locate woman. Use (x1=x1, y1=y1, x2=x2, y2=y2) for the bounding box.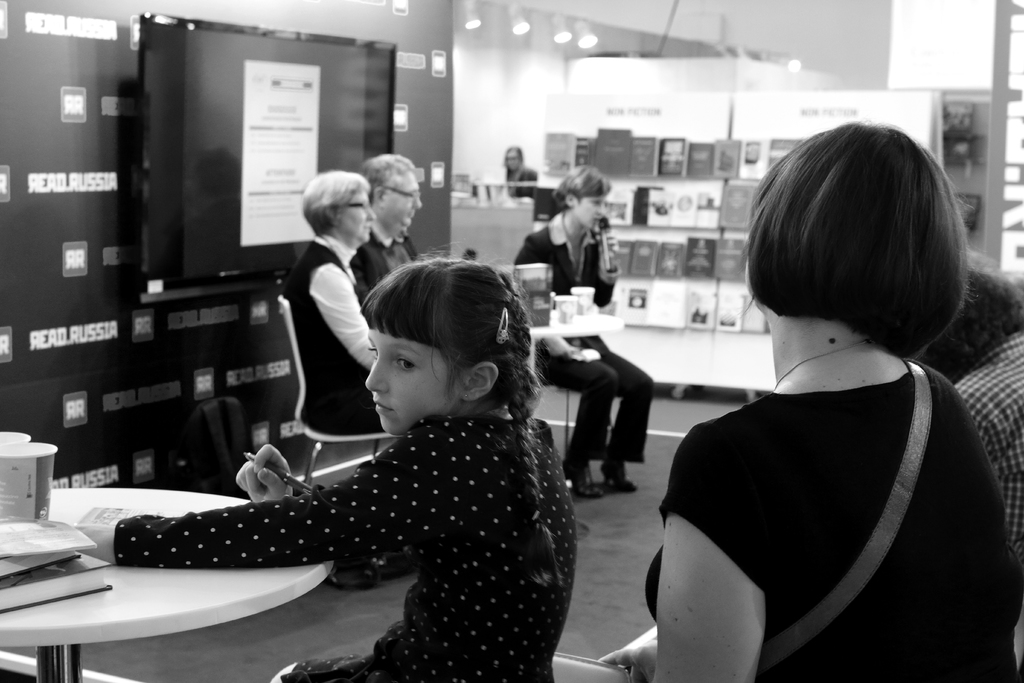
(x1=510, y1=159, x2=657, y2=502).
